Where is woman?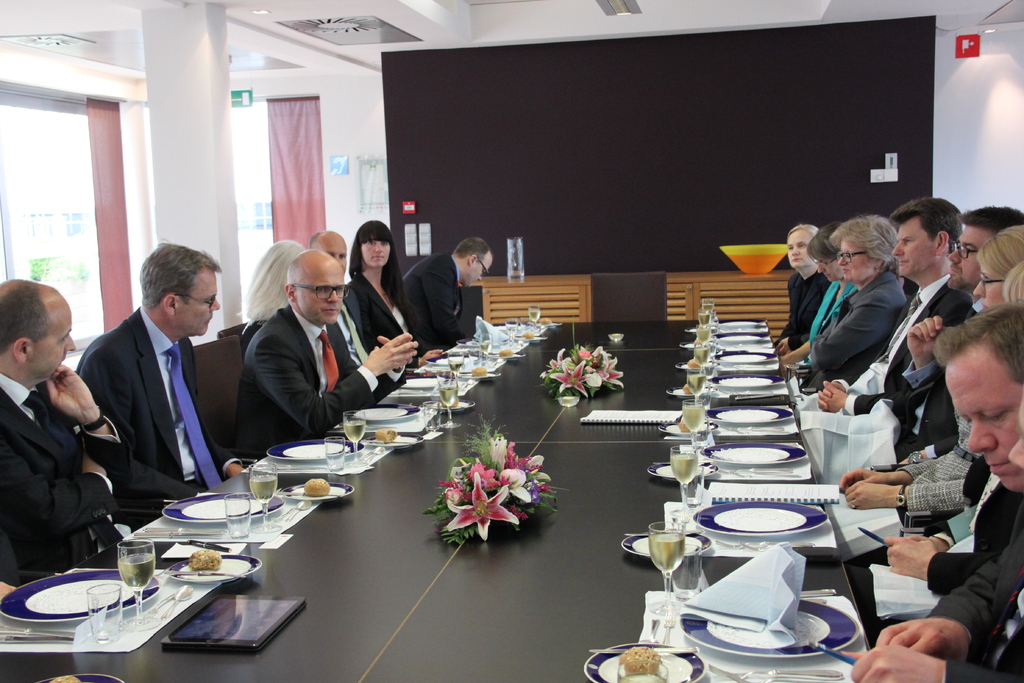
<region>796, 211, 908, 392</region>.
